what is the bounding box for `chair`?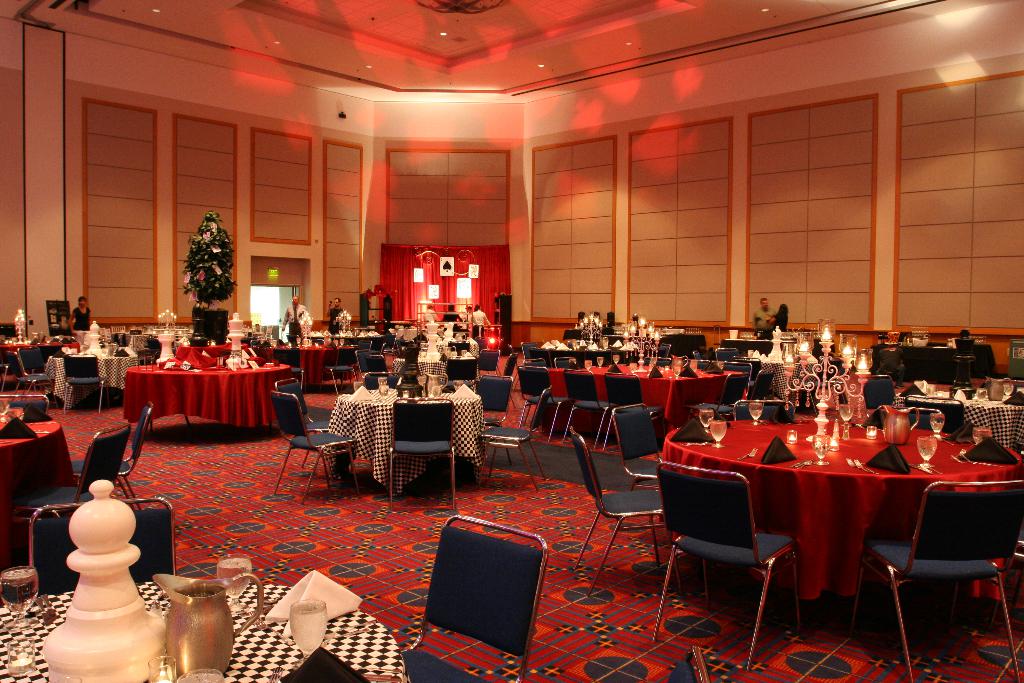
bbox(858, 372, 897, 413).
